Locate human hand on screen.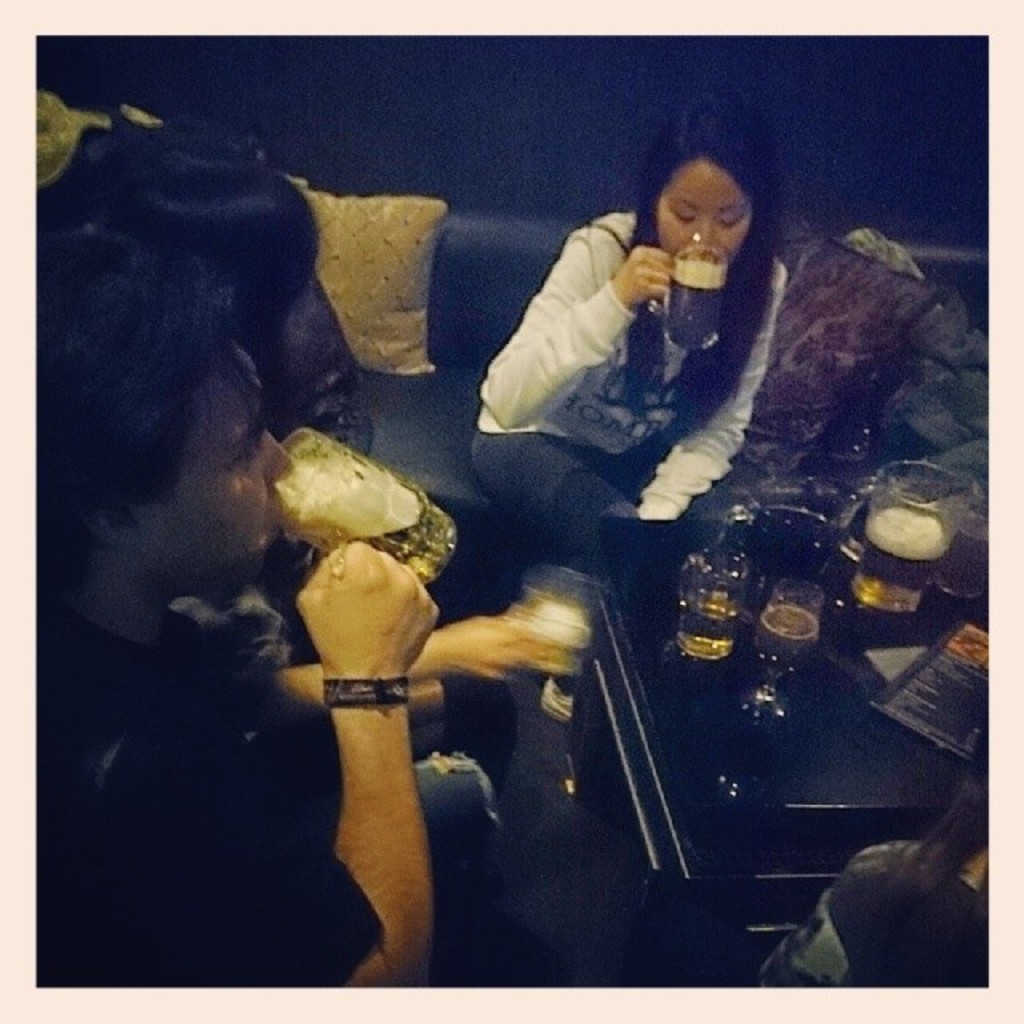
On screen at x1=290, y1=560, x2=438, y2=688.
